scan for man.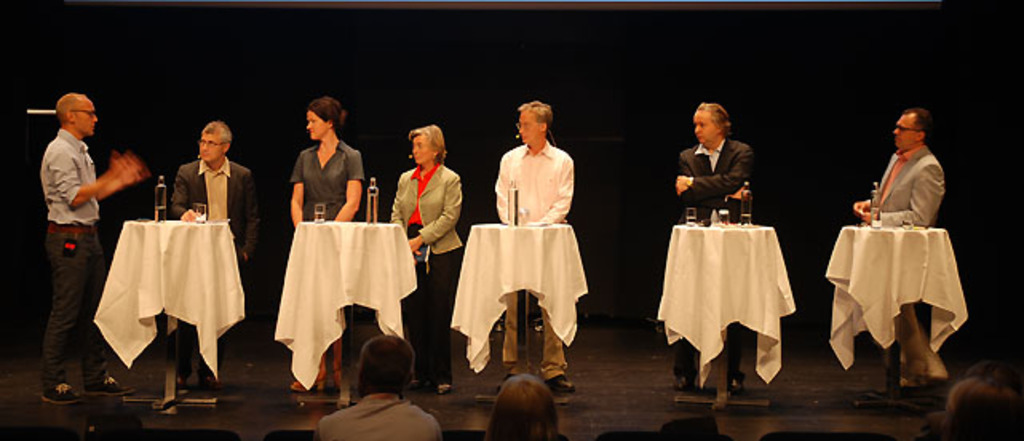
Scan result: 22/80/129/401.
